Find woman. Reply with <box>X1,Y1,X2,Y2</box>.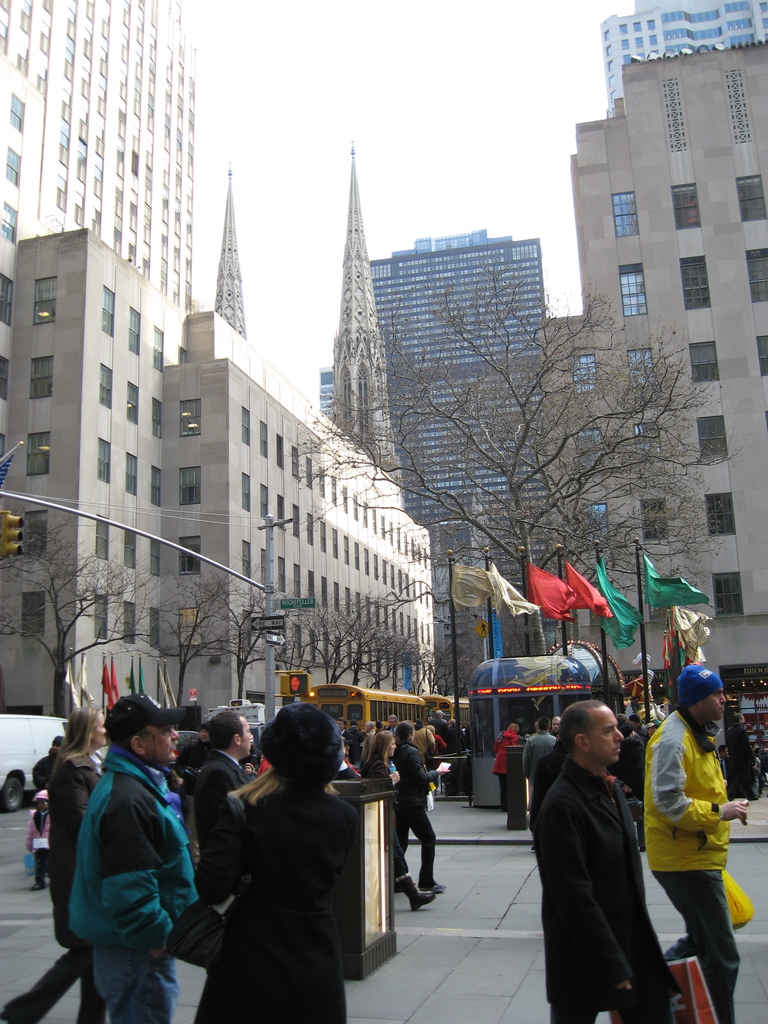
<box>0,709,112,1023</box>.
